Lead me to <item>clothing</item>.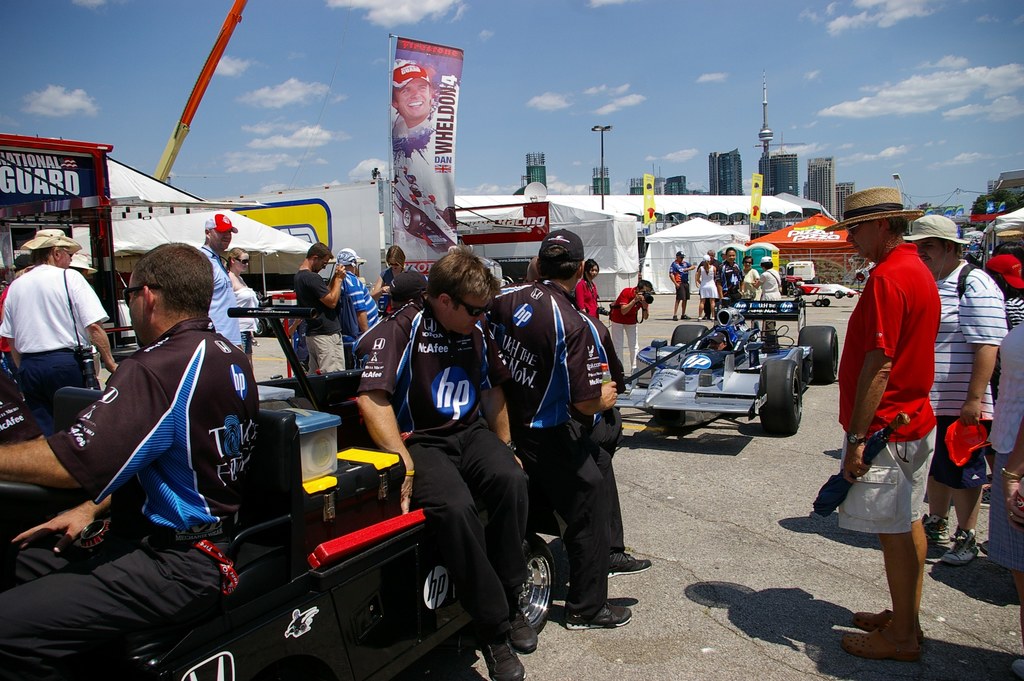
Lead to [990,321,1018,562].
